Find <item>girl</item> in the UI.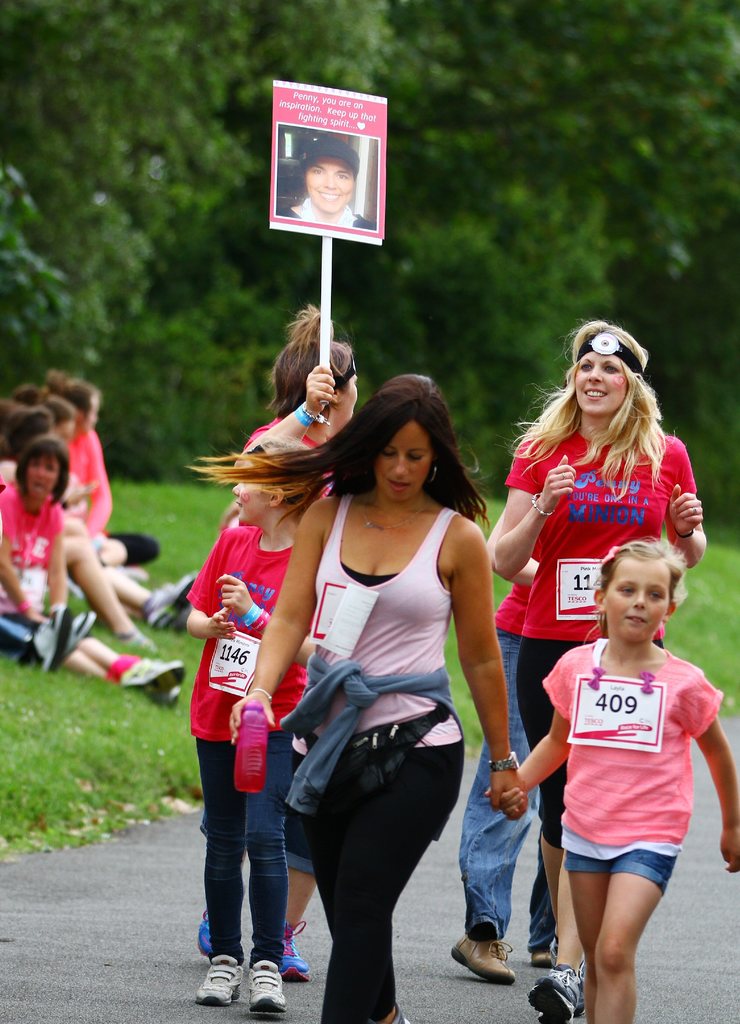
UI element at 485 536 739 1023.
